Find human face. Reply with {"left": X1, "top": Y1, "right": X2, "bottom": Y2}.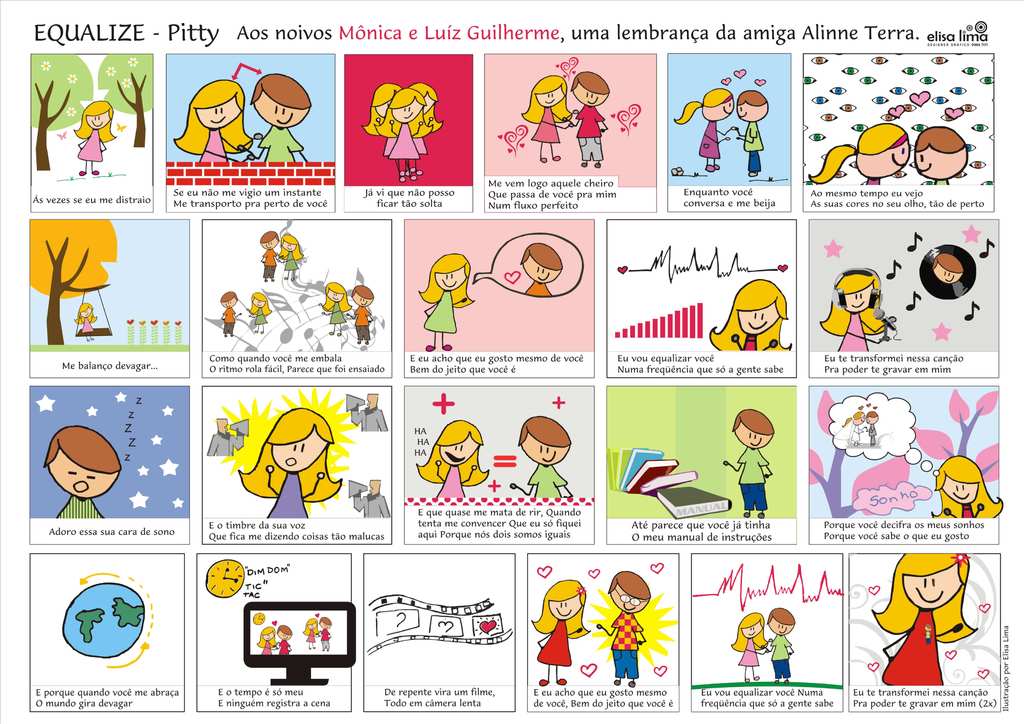
{"left": 253, "top": 97, "right": 312, "bottom": 128}.
